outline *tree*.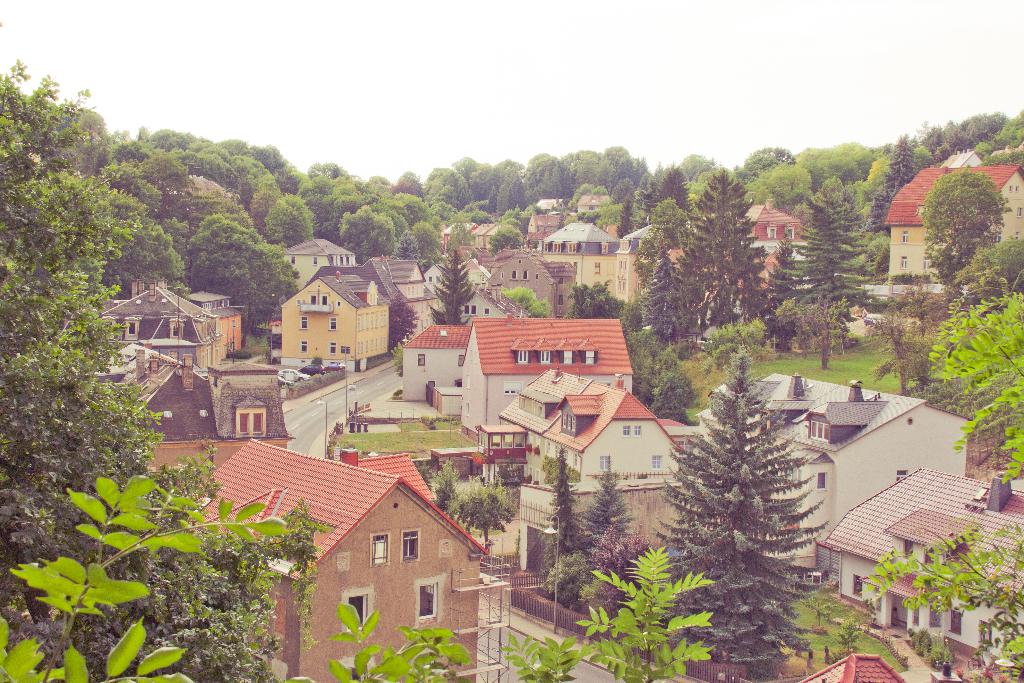
Outline: <region>336, 204, 399, 263</region>.
